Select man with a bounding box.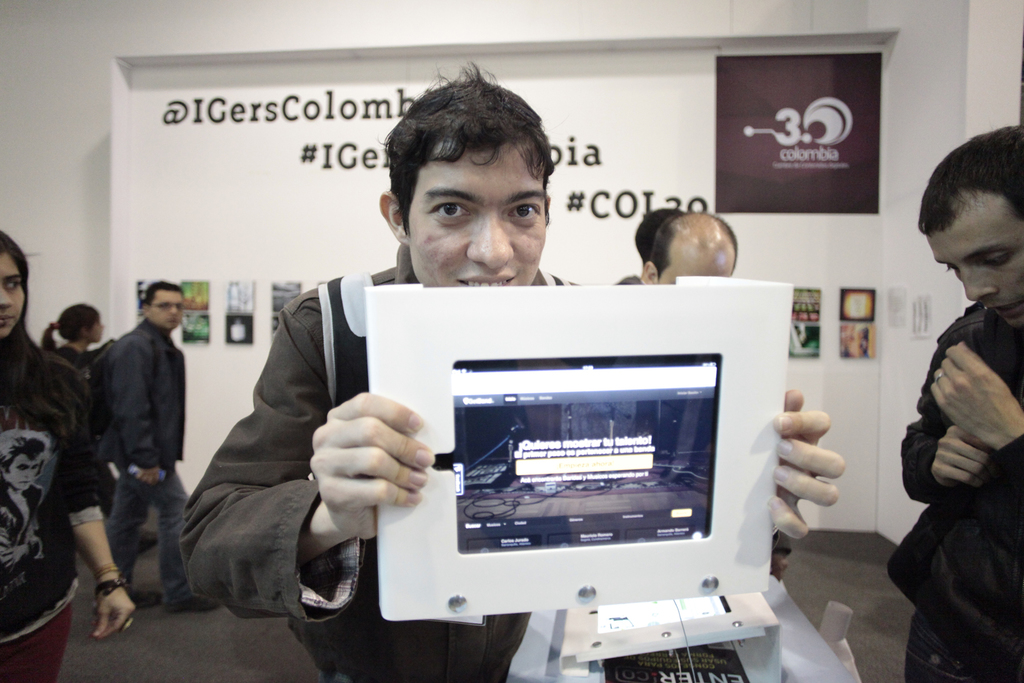
box=[879, 120, 1023, 682].
